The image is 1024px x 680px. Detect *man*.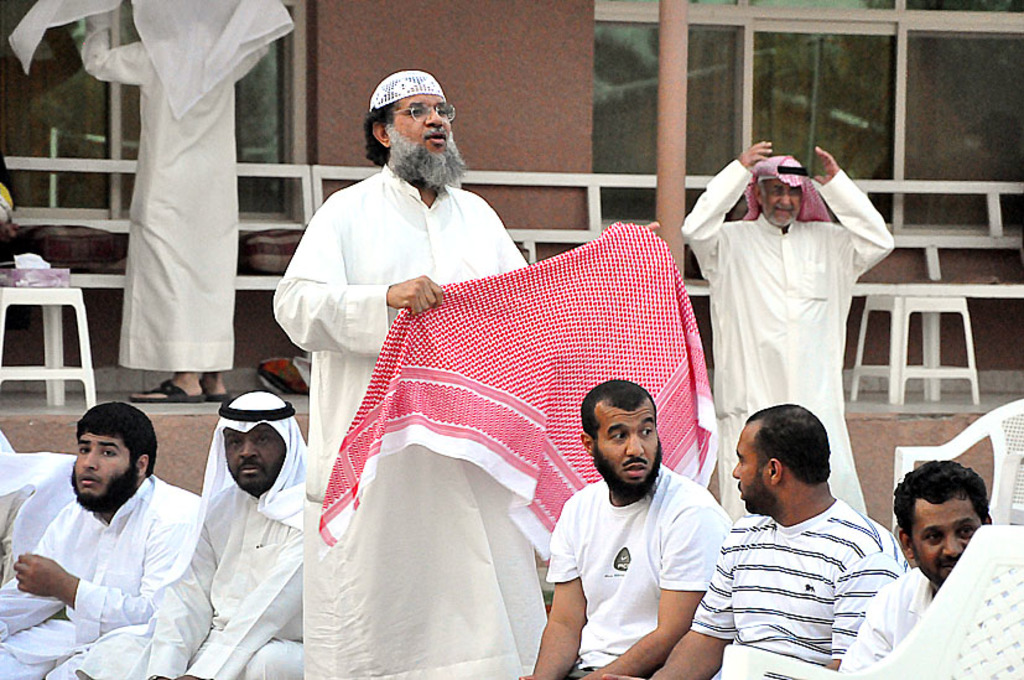
Detection: (79,391,308,679).
